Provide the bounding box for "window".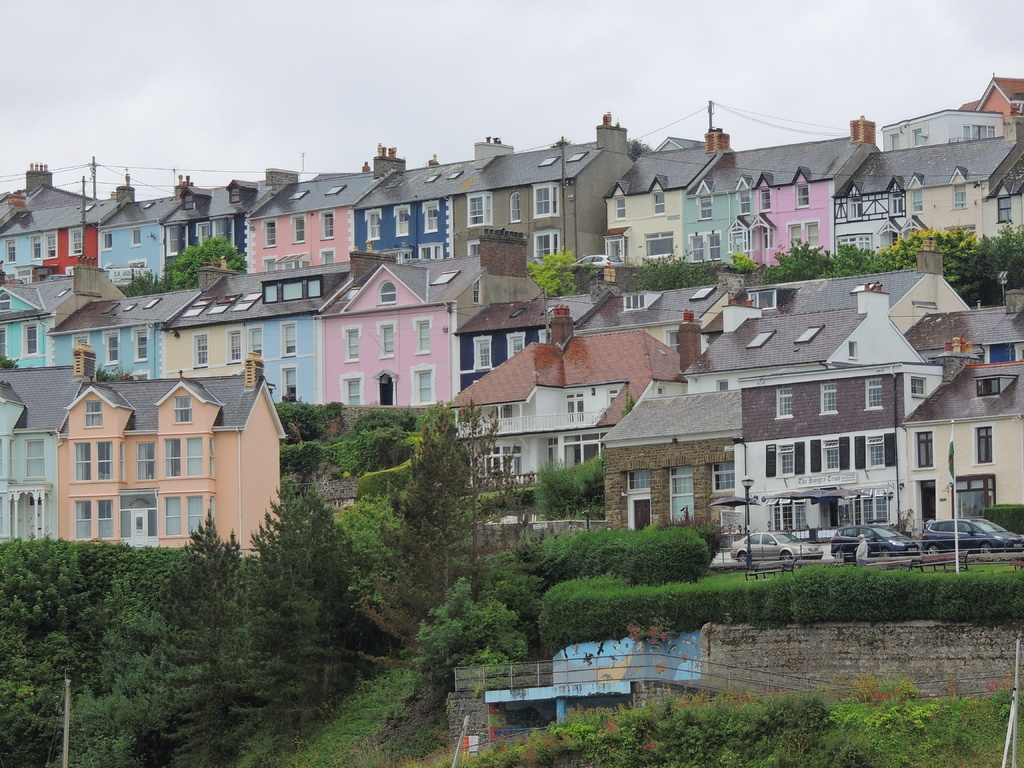
230:186:239:202.
